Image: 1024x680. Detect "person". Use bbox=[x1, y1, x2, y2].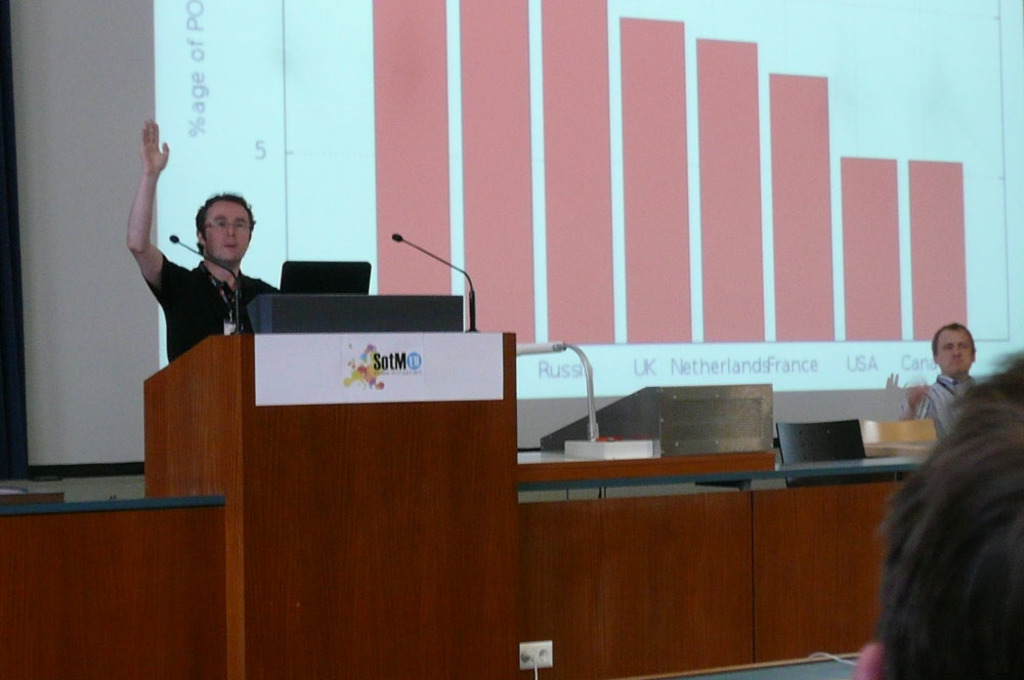
bbox=[884, 322, 981, 443].
